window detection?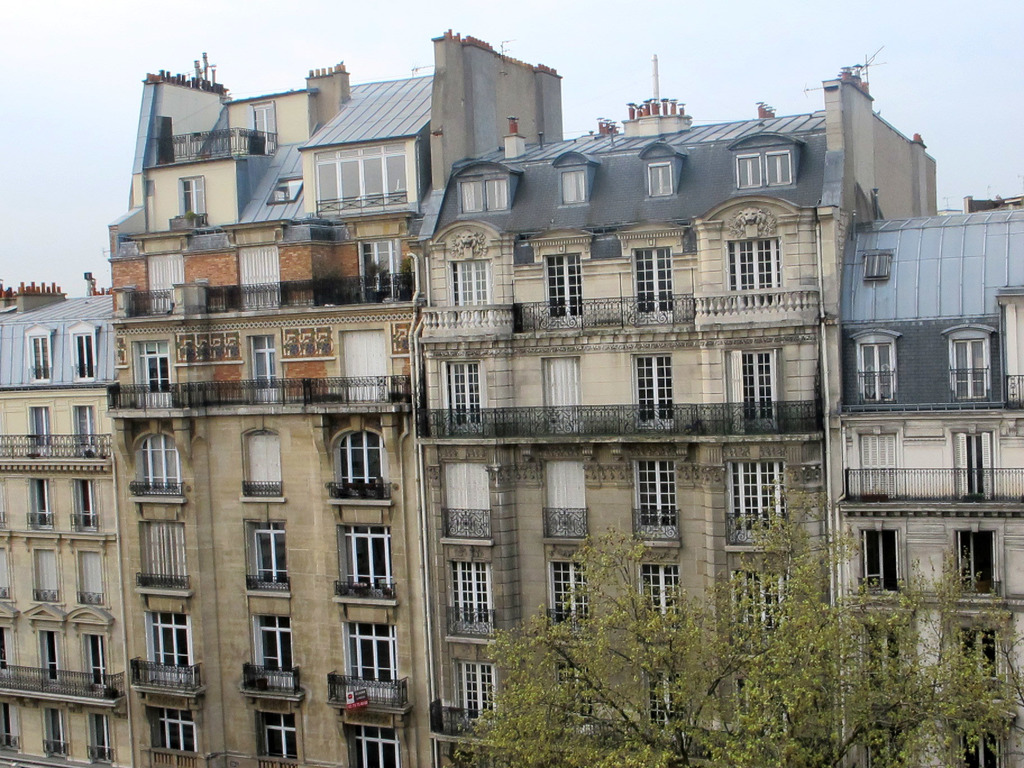
detection(77, 401, 97, 454)
